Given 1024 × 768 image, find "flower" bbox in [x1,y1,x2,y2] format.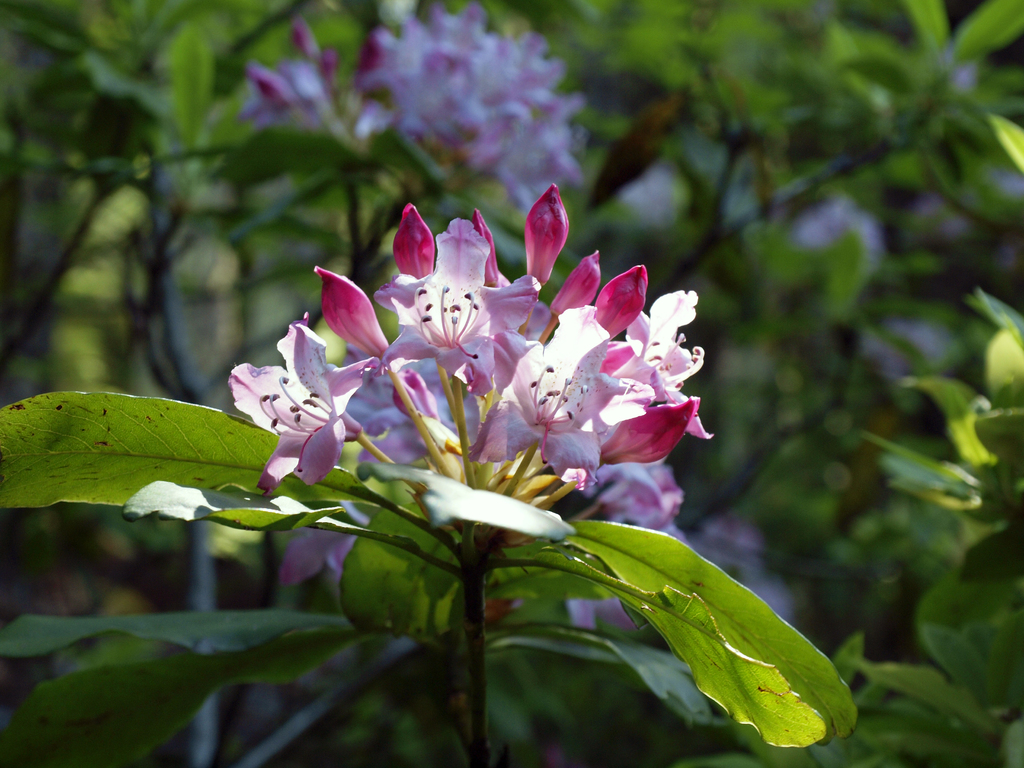
[948,37,986,98].
